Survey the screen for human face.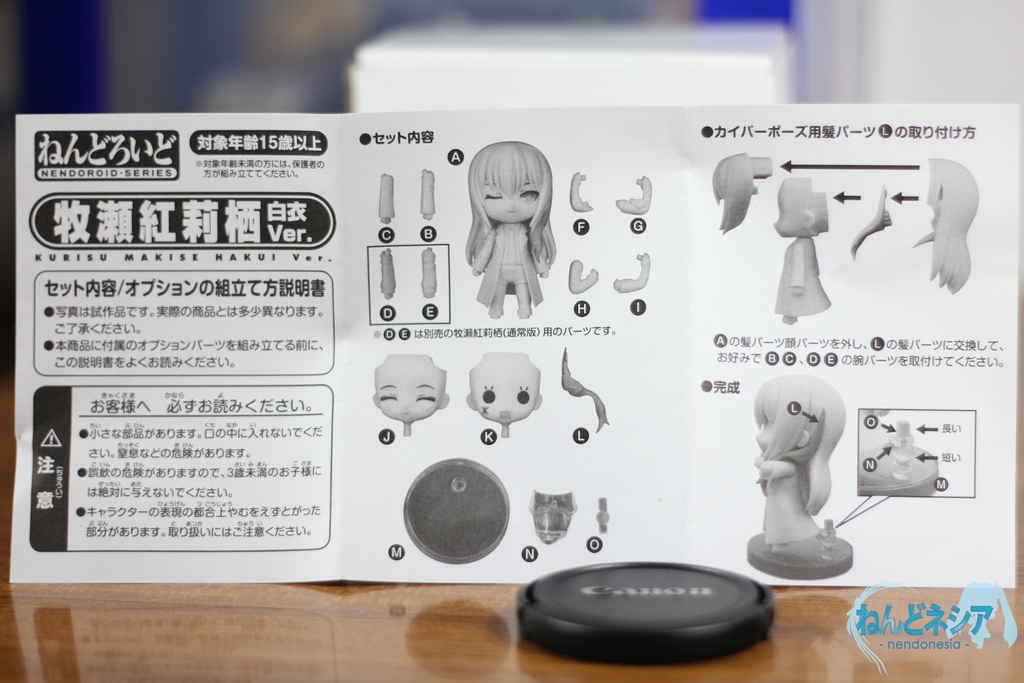
Survey found: select_region(480, 178, 538, 227).
